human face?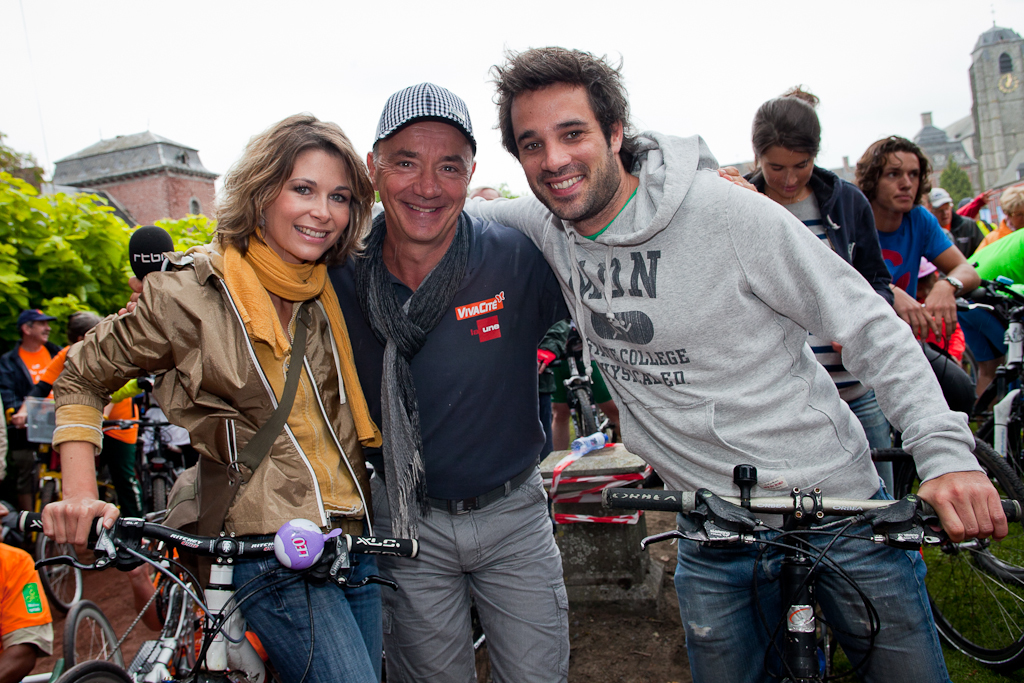
locate(262, 146, 357, 263)
